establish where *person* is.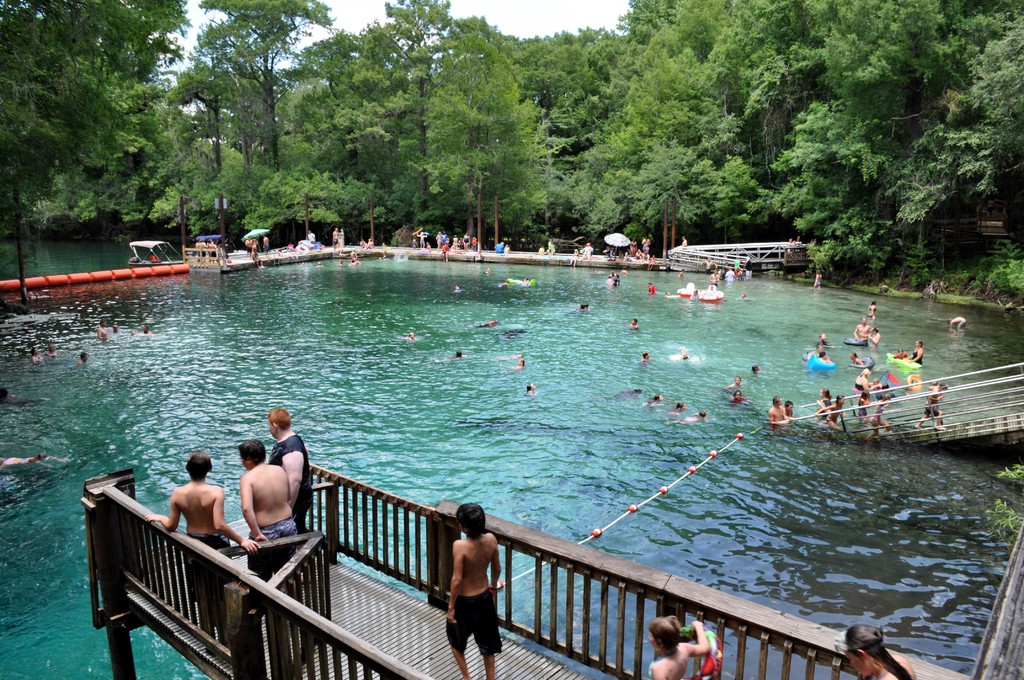
Established at <bbox>669, 401, 687, 416</bbox>.
